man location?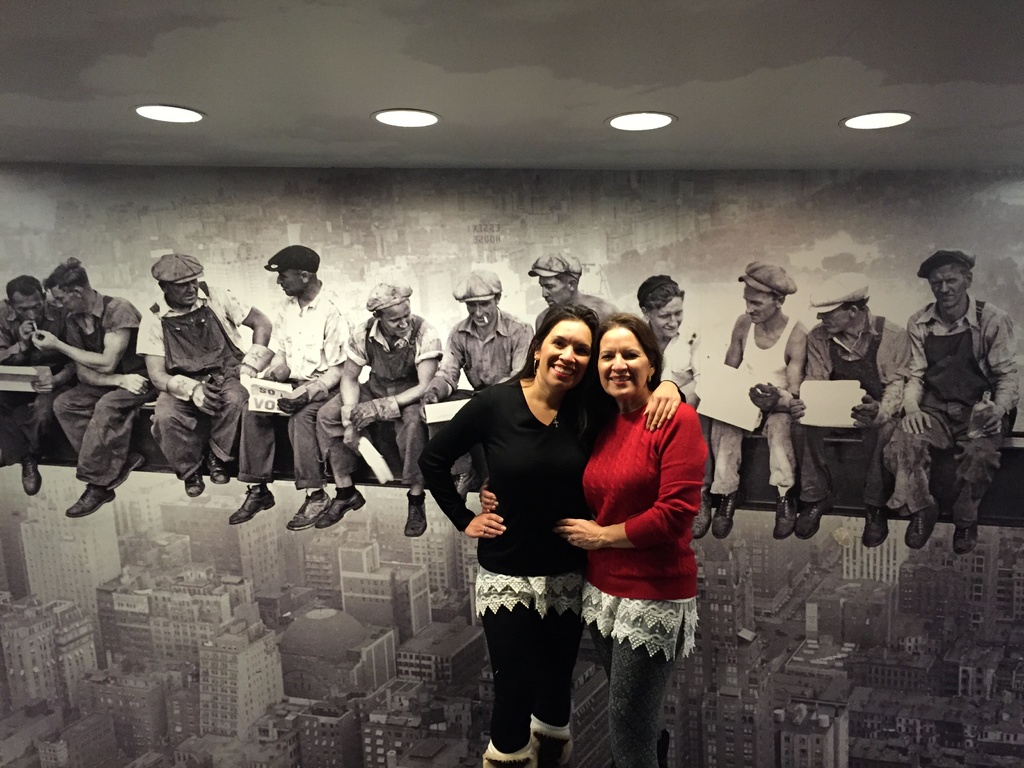
box=[886, 248, 1004, 566]
